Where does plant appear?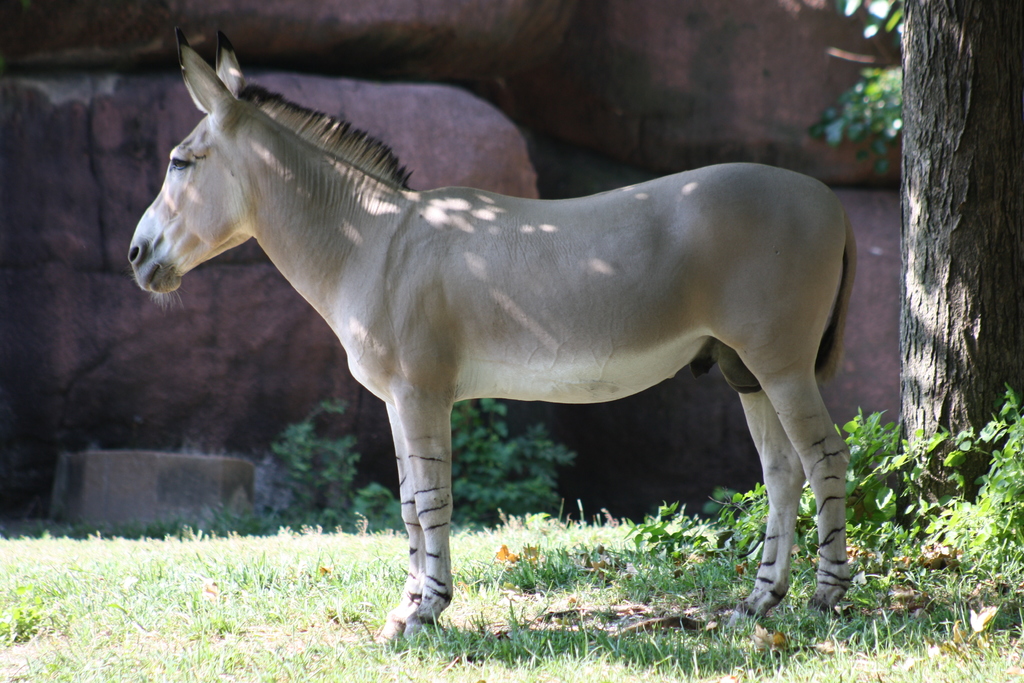
Appears at (left=624, top=399, right=951, bottom=564).
